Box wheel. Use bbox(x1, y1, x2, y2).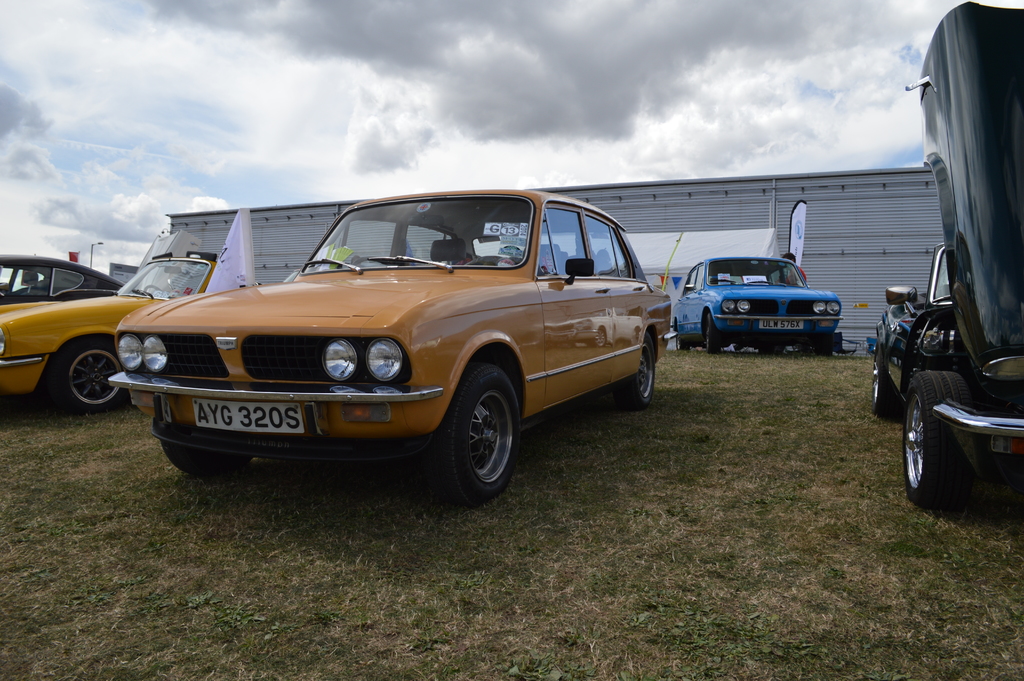
bbox(869, 355, 903, 423).
